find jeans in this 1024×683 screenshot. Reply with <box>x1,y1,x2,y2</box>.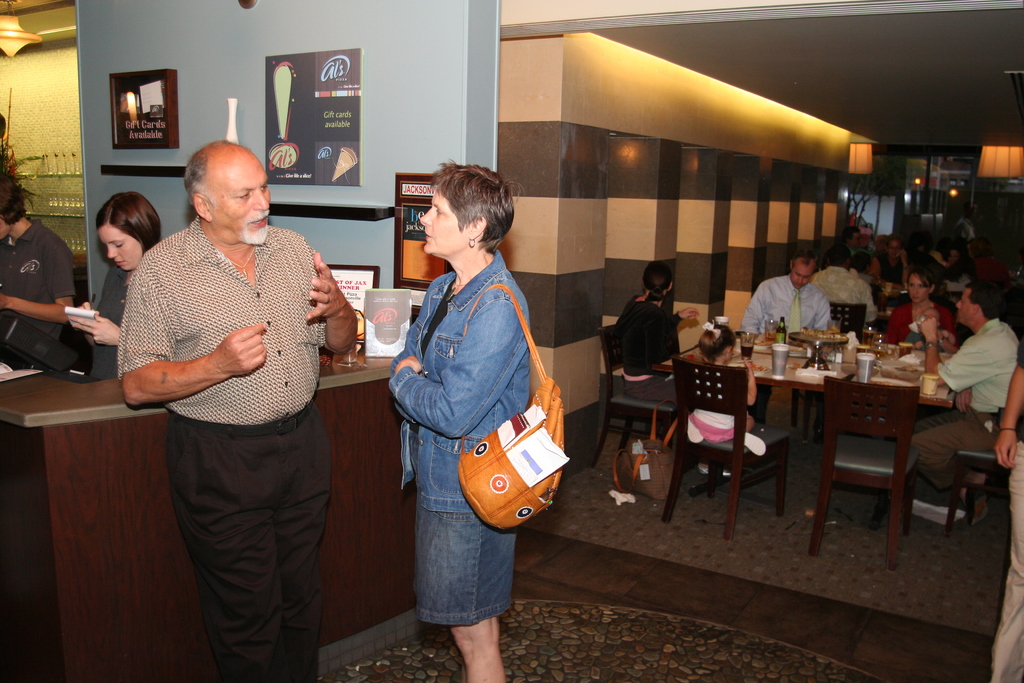
<box>385,249,530,513</box>.
